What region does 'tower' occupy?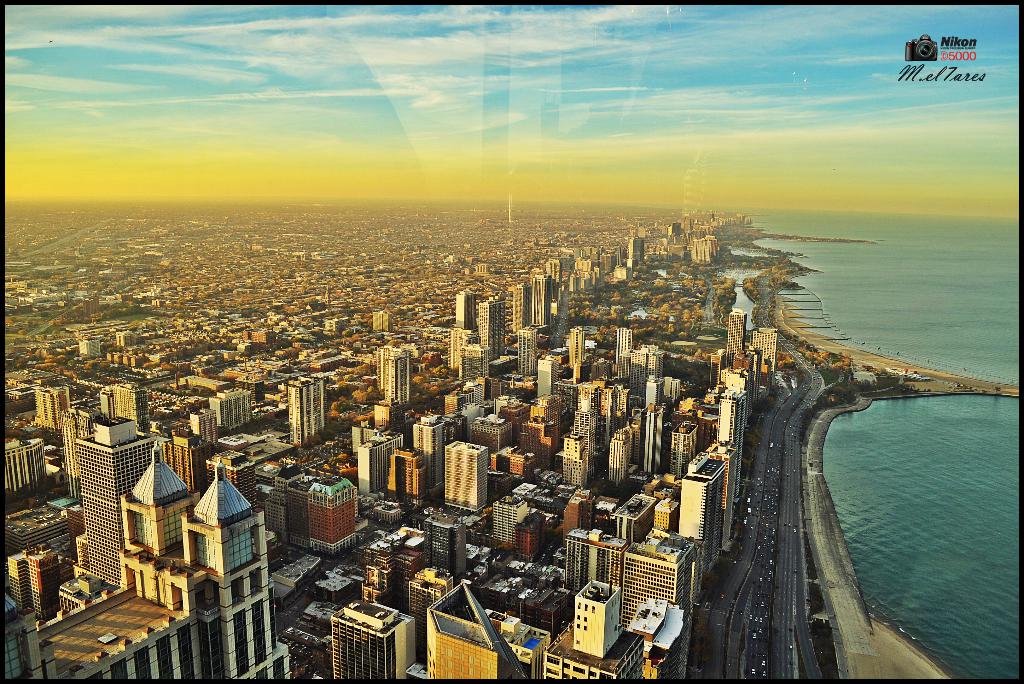
(x1=479, y1=301, x2=504, y2=358).
